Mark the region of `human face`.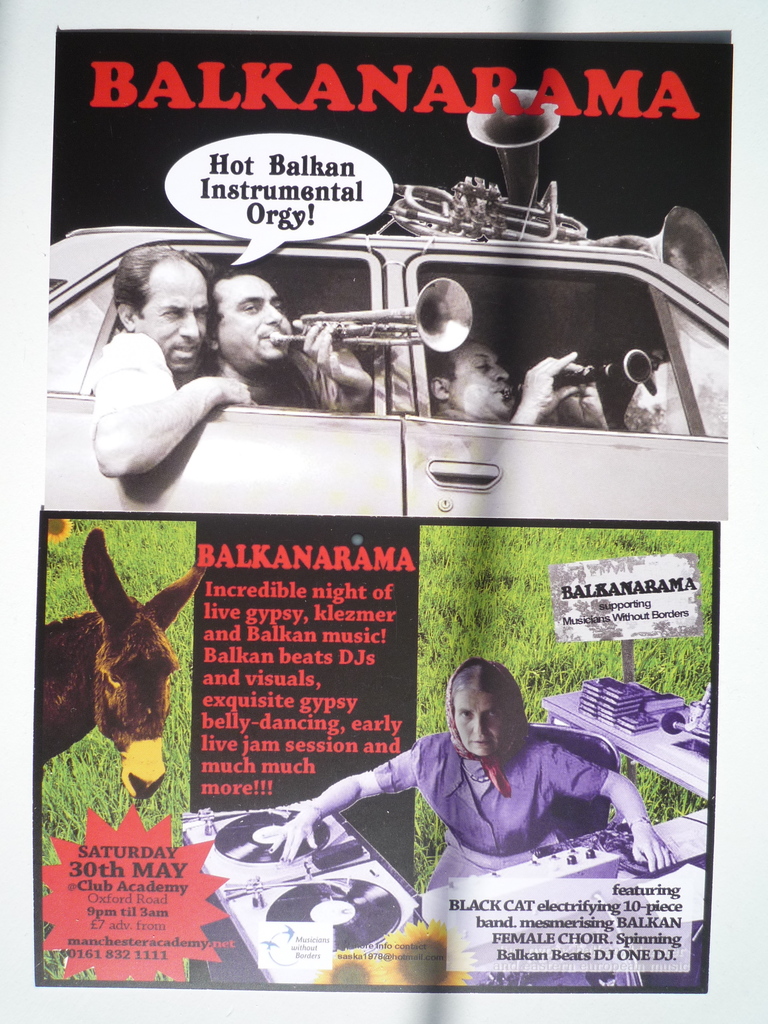
Region: [139, 253, 209, 365].
